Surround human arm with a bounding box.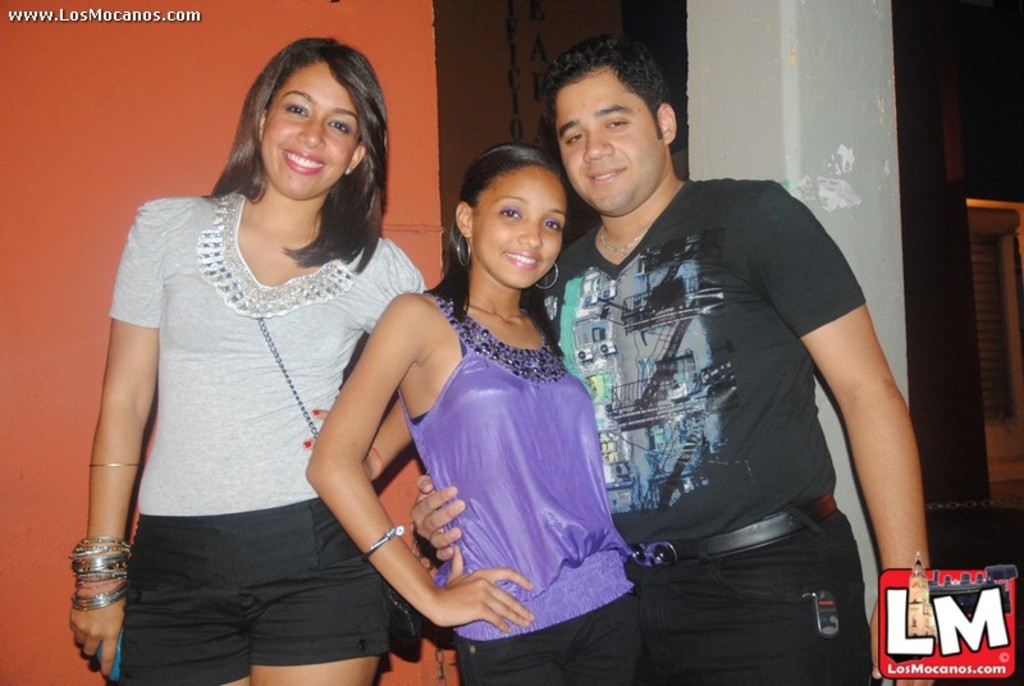
[x1=312, y1=238, x2=396, y2=477].
